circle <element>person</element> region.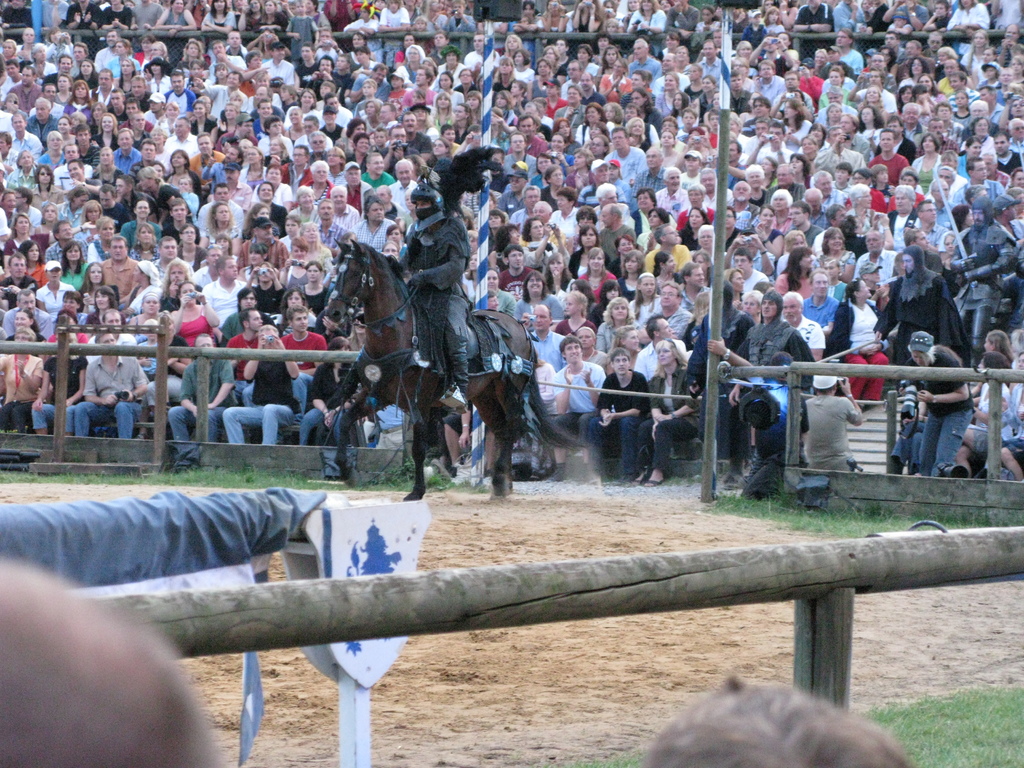
Region: BBox(881, 248, 953, 331).
